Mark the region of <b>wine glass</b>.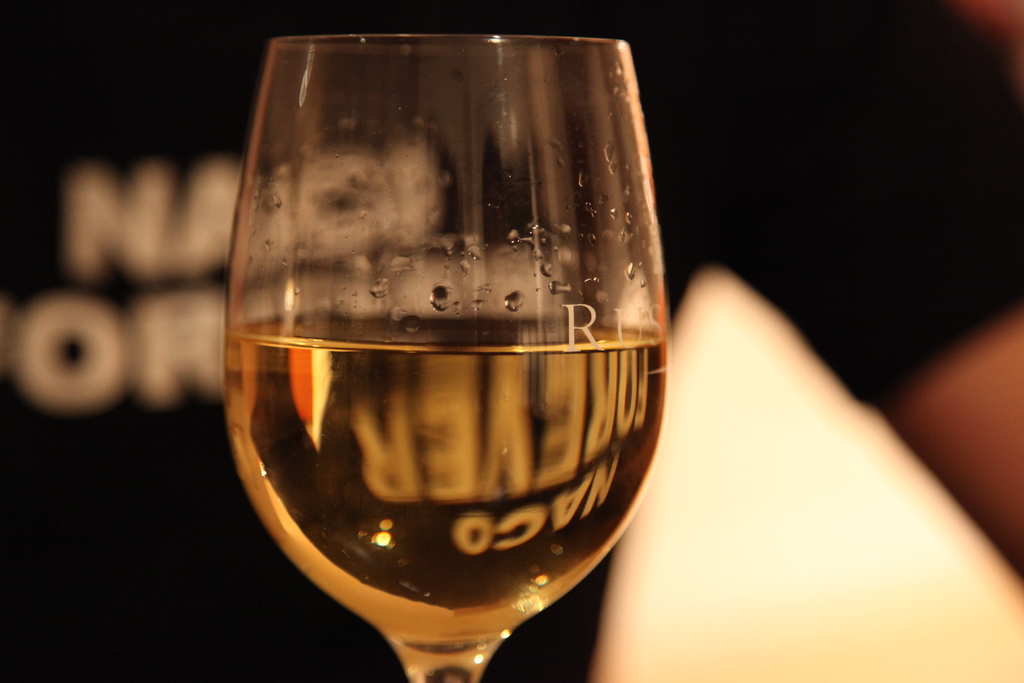
Region: bbox=[220, 34, 667, 682].
